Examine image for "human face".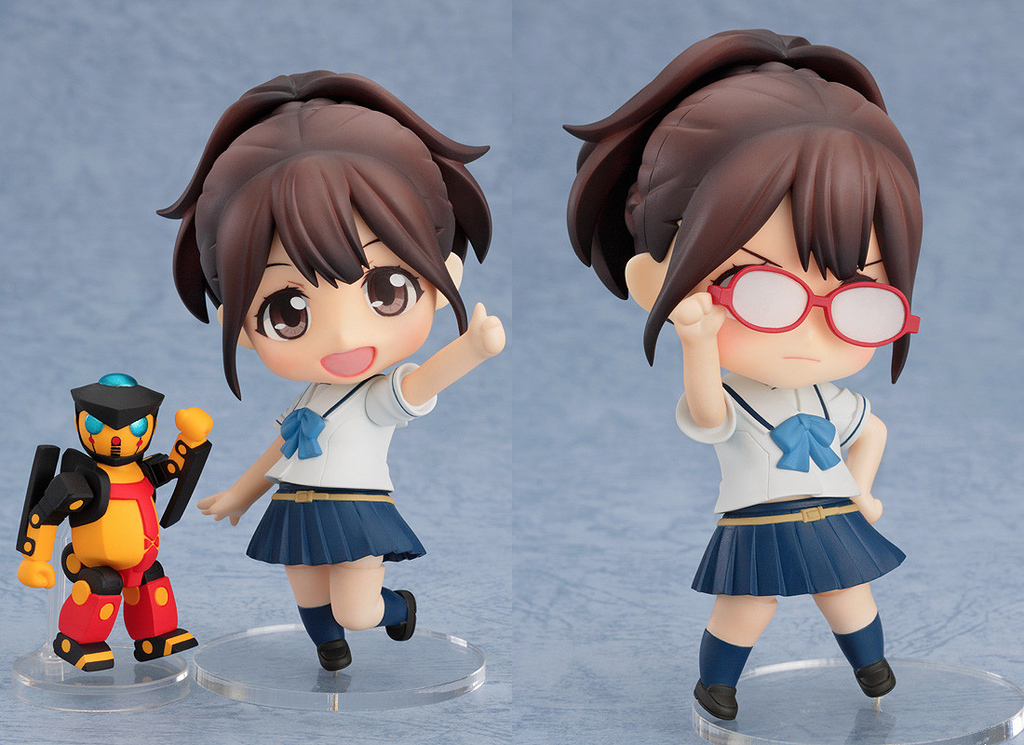
Examination result: rect(80, 414, 157, 459).
